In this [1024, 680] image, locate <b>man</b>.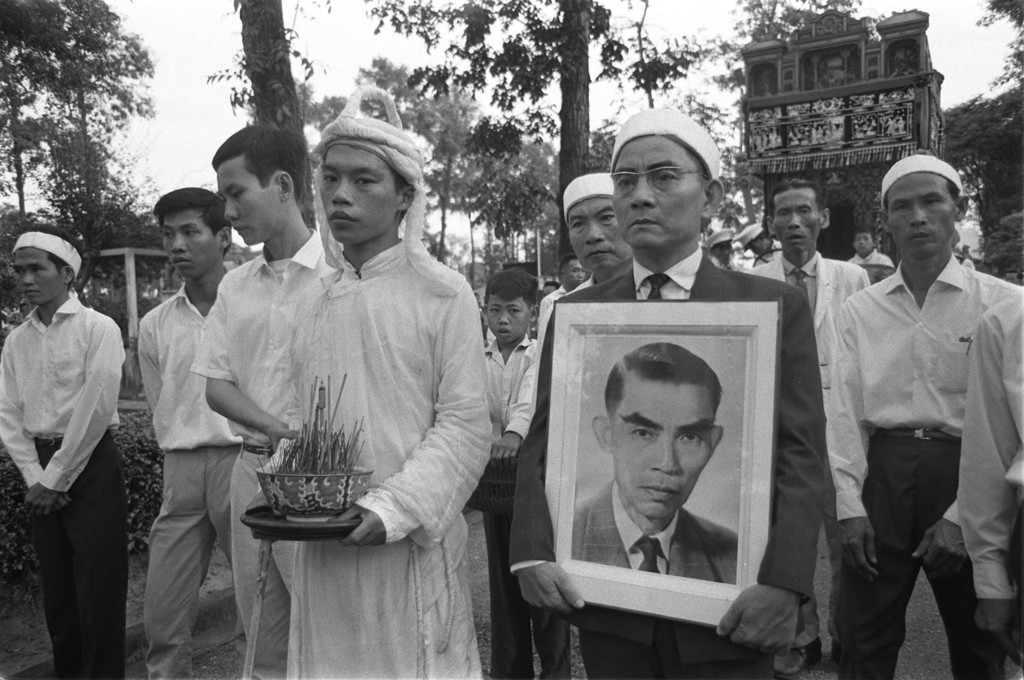
Bounding box: Rect(570, 340, 737, 582).
